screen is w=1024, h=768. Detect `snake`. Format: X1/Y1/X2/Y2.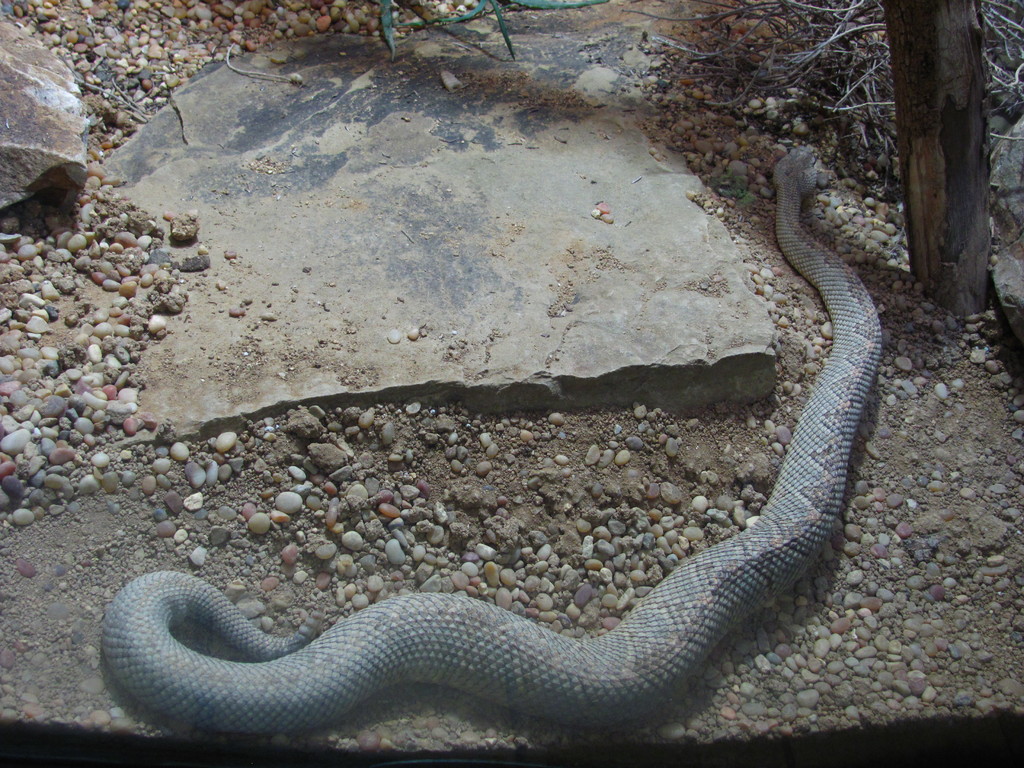
100/144/879/737.
